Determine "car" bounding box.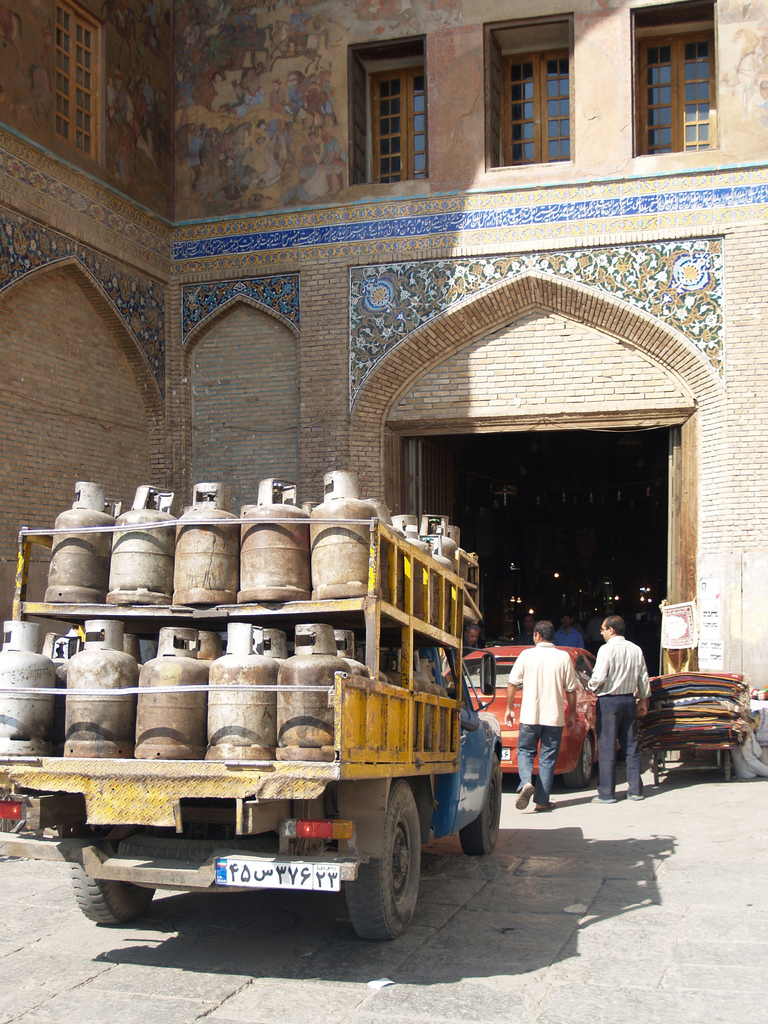
Determined: locate(458, 638, 596, 799).
